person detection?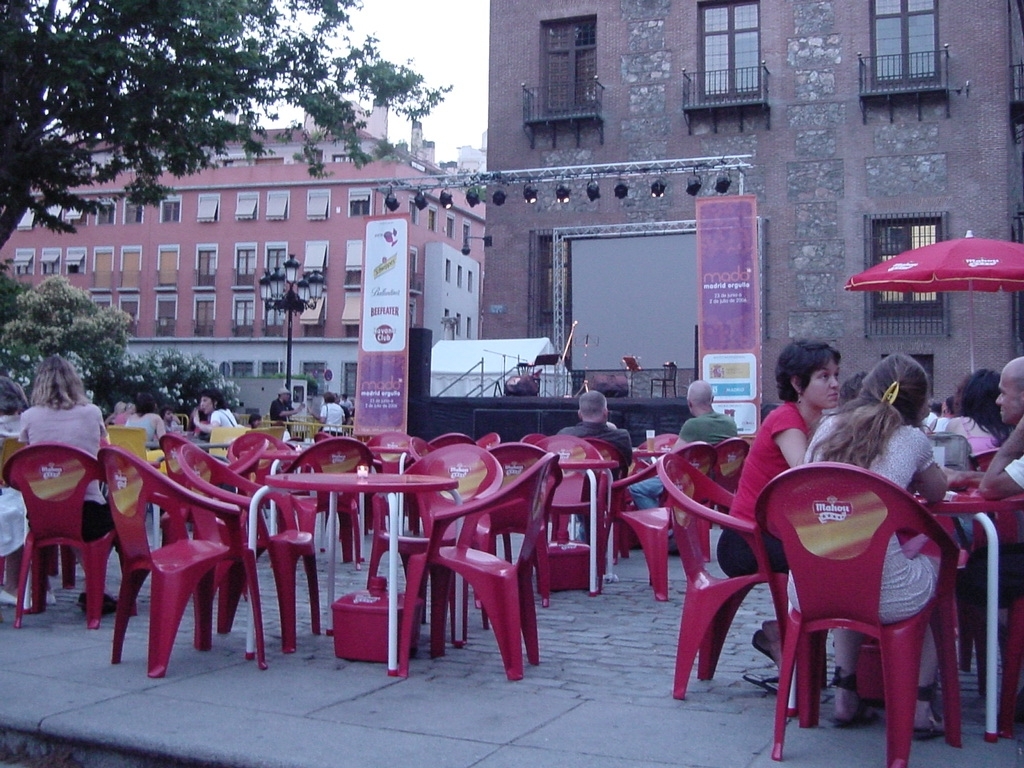
(17,348,109,624)
